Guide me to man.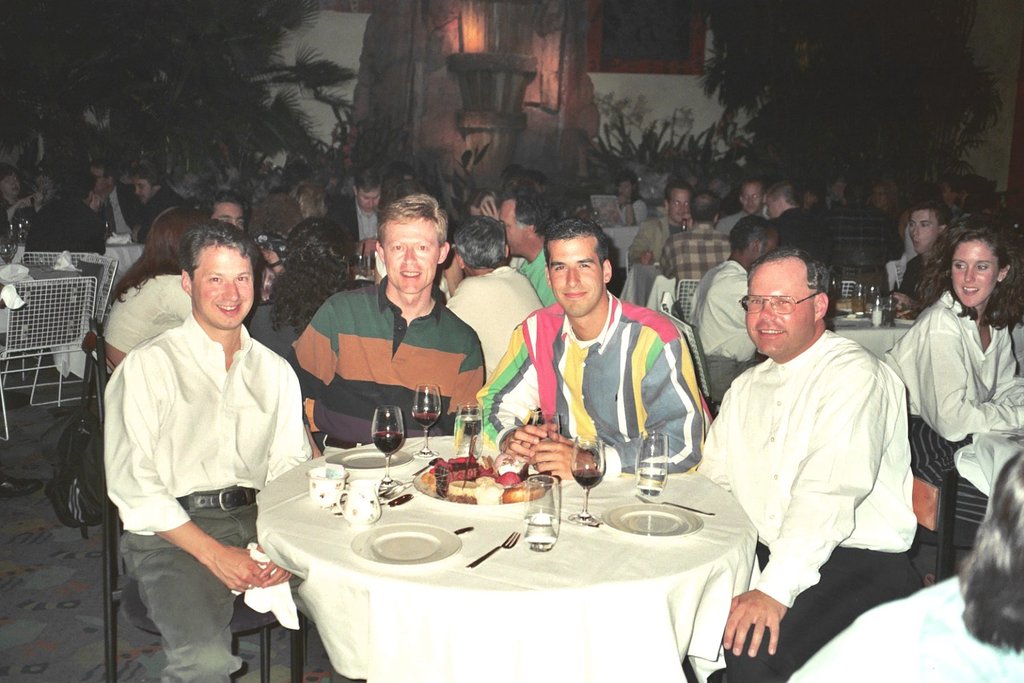
Guidance: [left=438, top=214, right=543, bottom=385].
